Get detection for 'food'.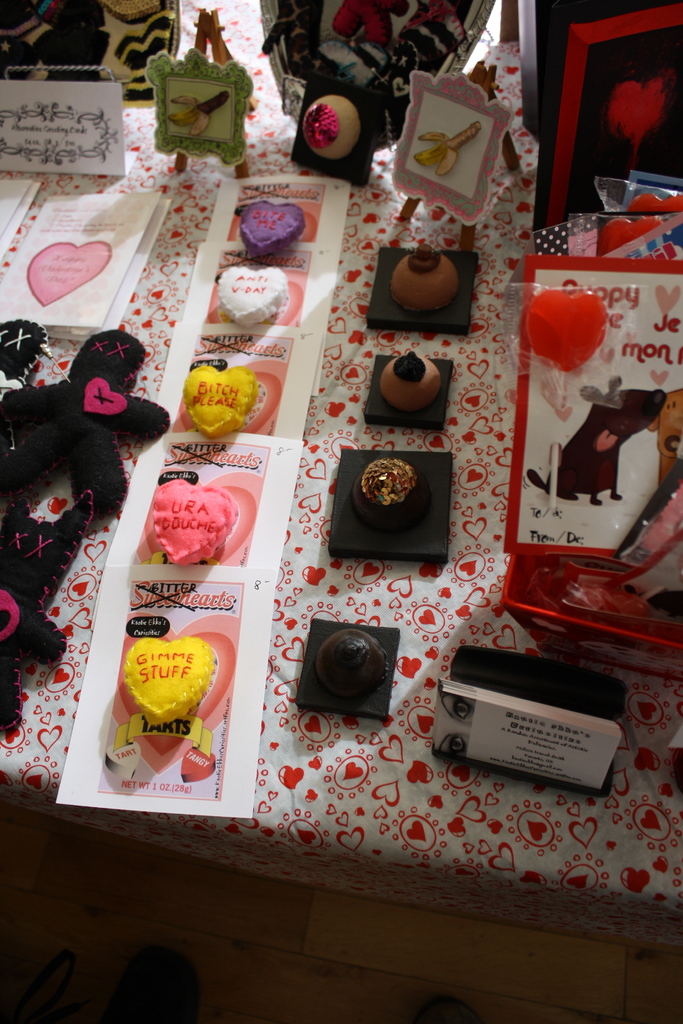
Detection: 142,476,252,549.
